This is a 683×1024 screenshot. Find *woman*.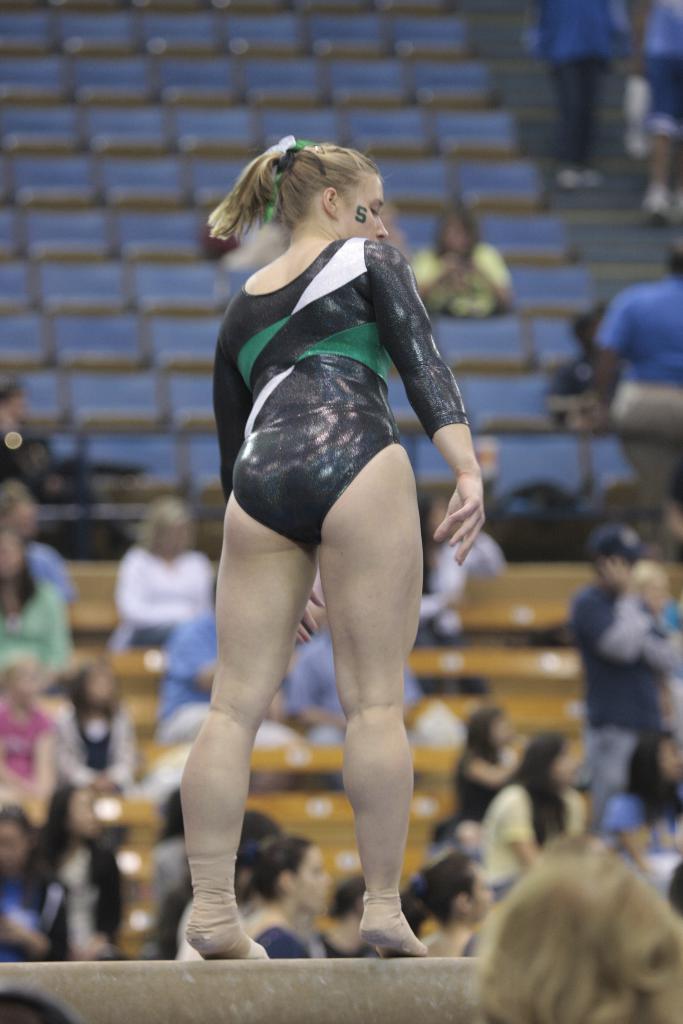
Bounding box: select_region(0, 802, 71, 1023).
